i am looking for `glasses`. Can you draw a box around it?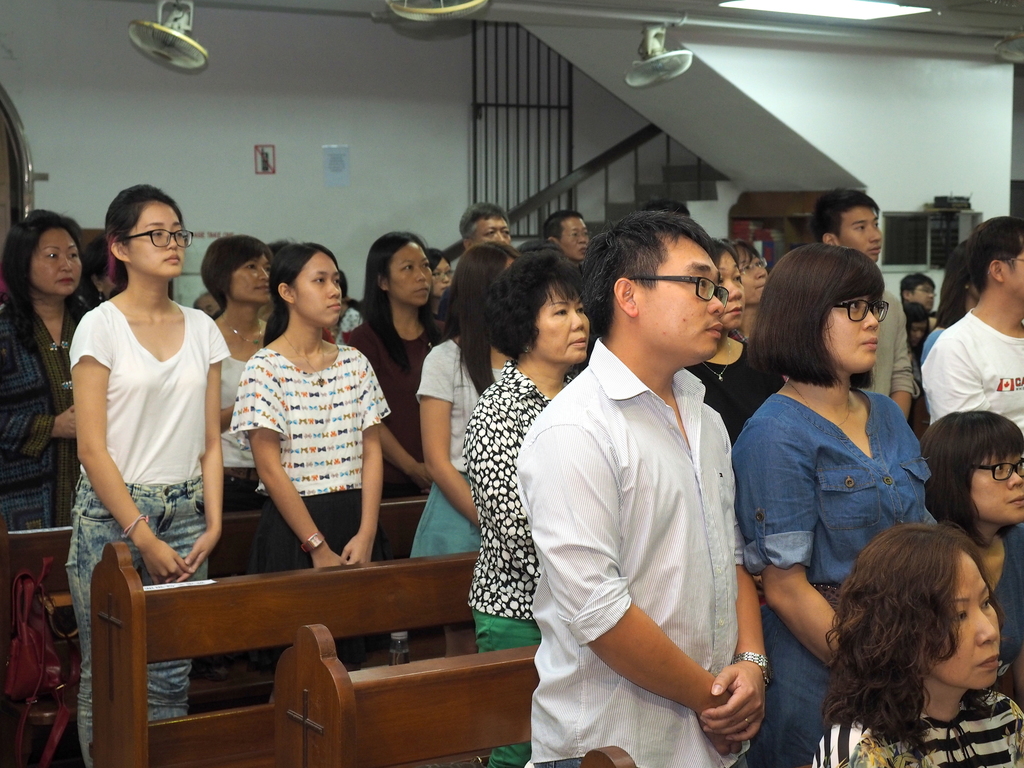
Sure, the bounding box is <region>627, 274, 730, 311</region>.
